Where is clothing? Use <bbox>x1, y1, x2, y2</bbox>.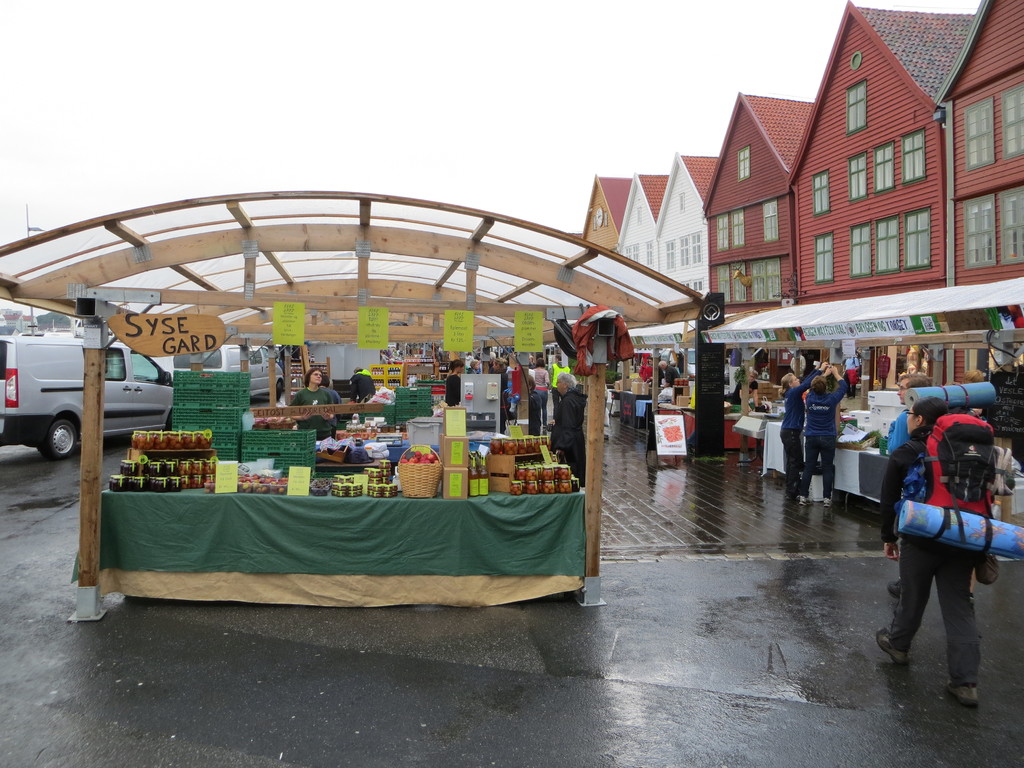
<bbox>805, 380, 837, 499</bbox>.
